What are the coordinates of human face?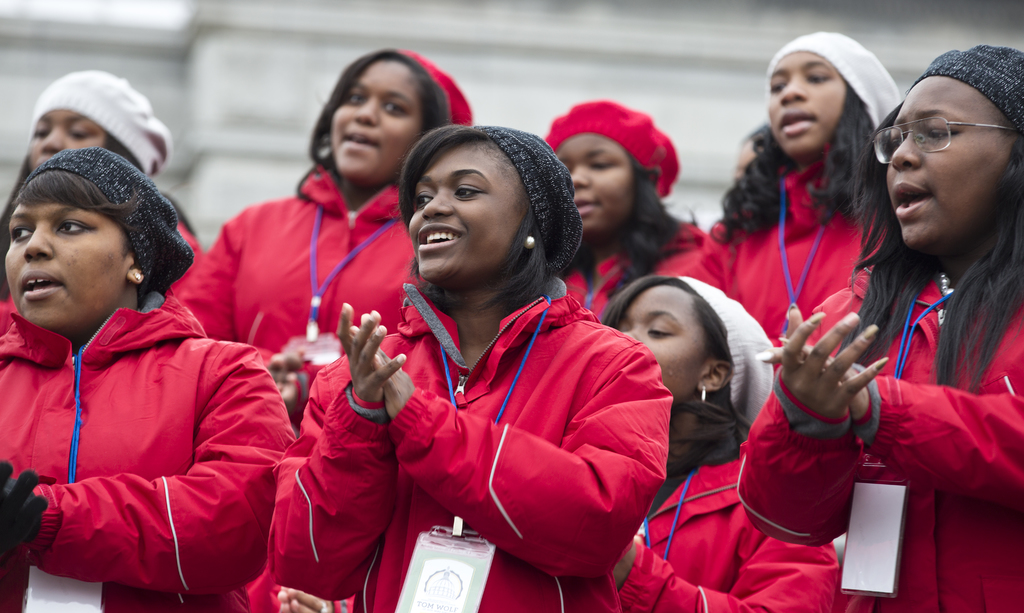
(left=885, top=74, right=1022, bottom=247).
